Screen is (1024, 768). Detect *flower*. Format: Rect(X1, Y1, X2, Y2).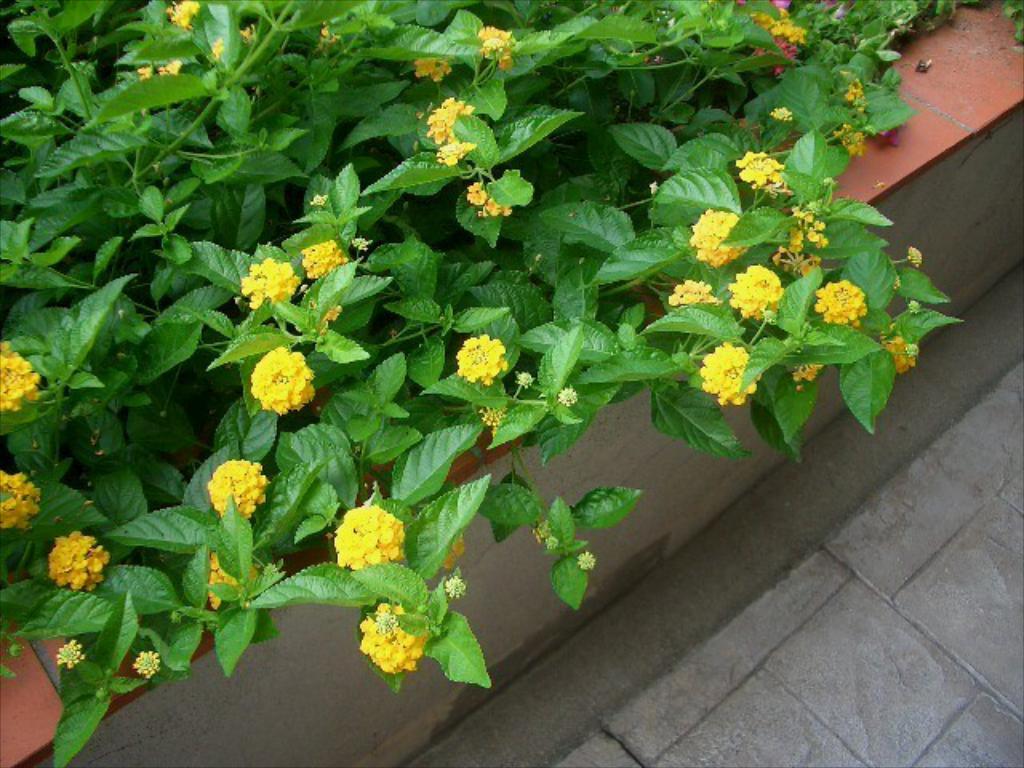
Rect(882, 322, 914, 373).
